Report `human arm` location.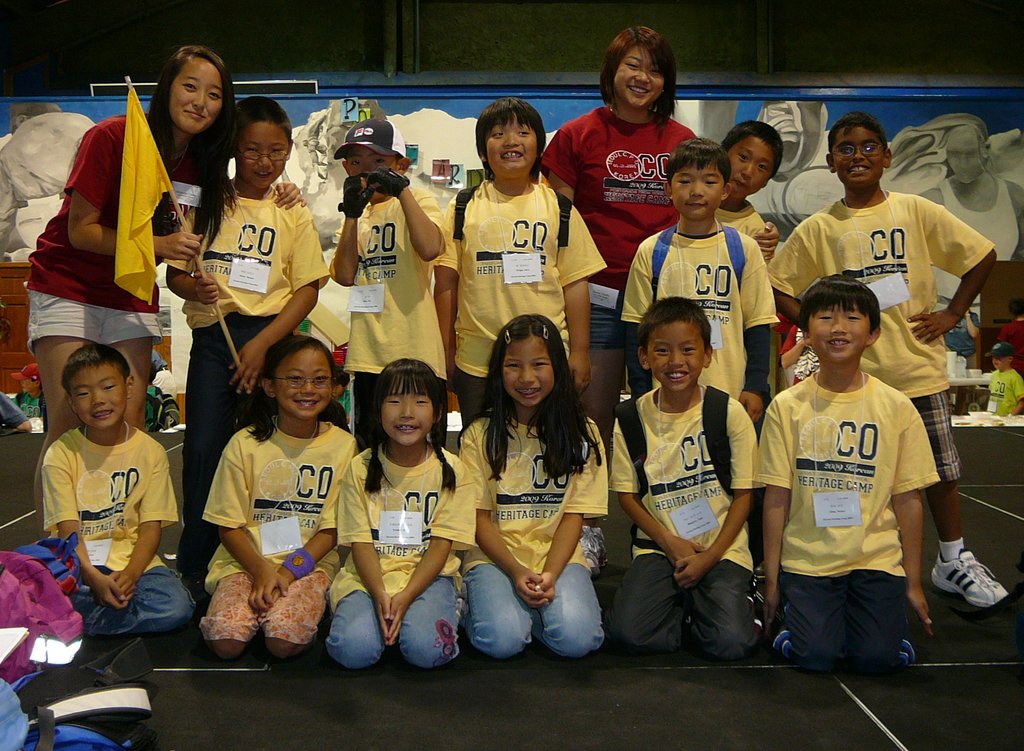
Report: (621, 228, 661, 400).
